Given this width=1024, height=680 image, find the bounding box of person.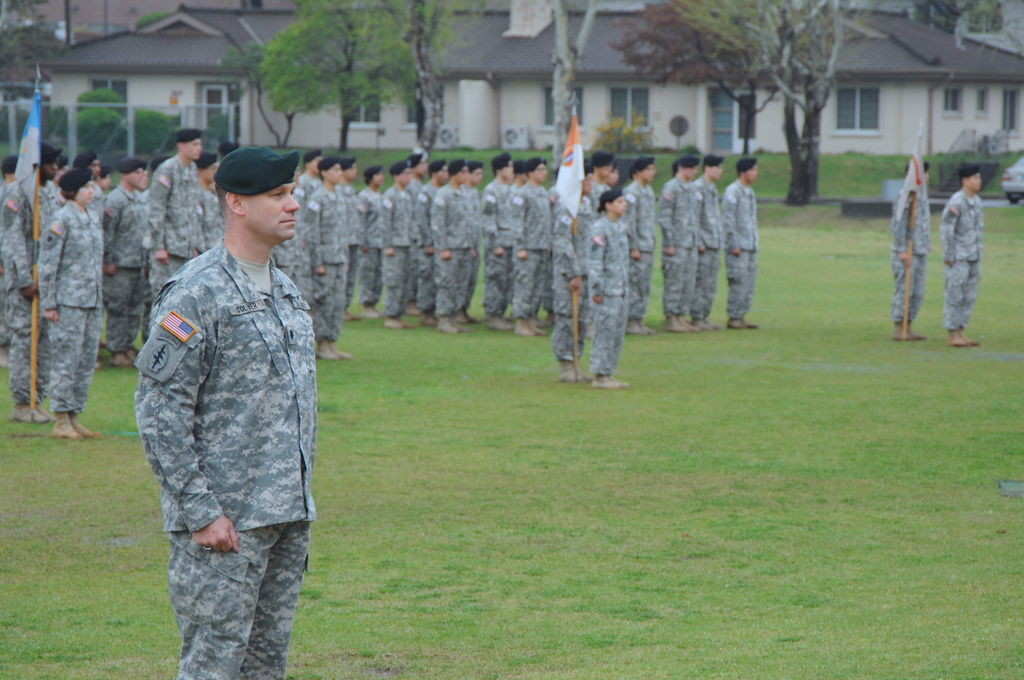
726, 161, 760, 327.
